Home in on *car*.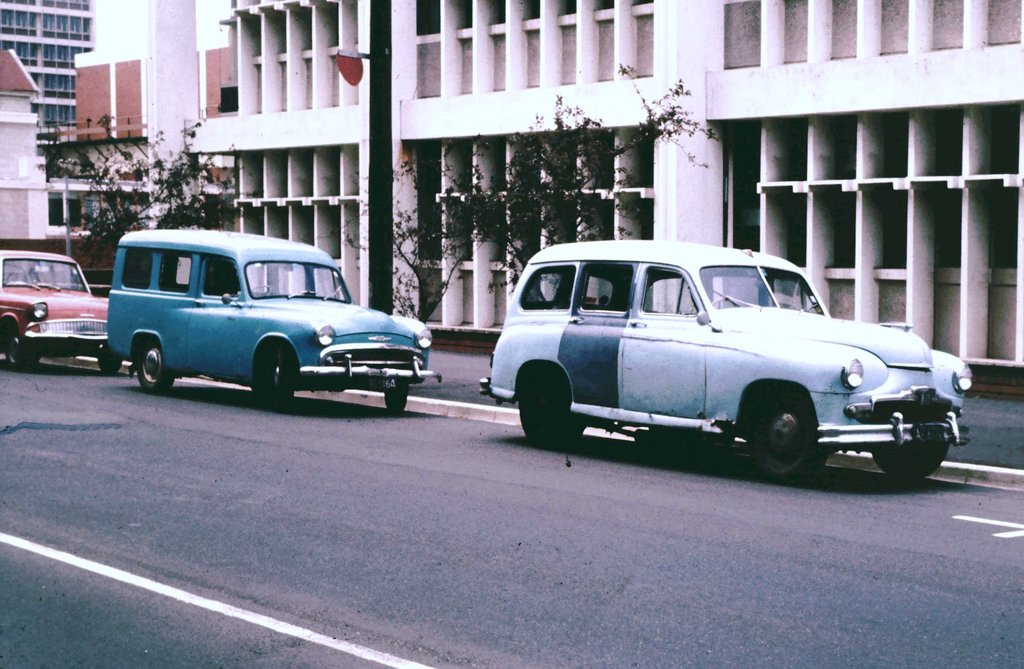
Homed in at 478,233,975,493.
